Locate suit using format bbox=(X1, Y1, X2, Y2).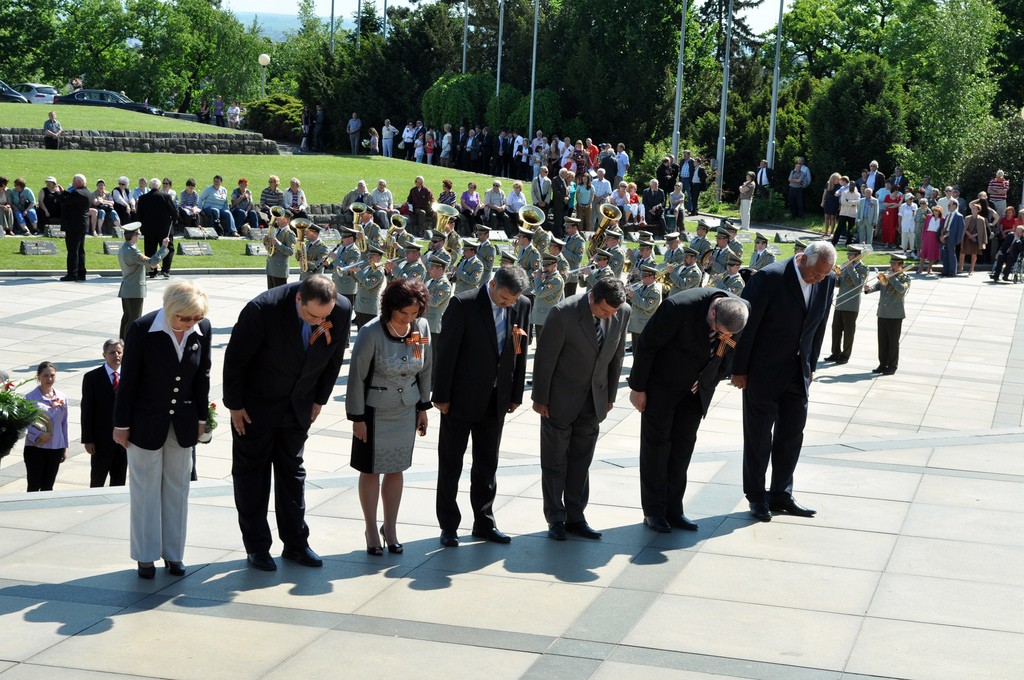
bbox=(890, 174, 904, 189).
